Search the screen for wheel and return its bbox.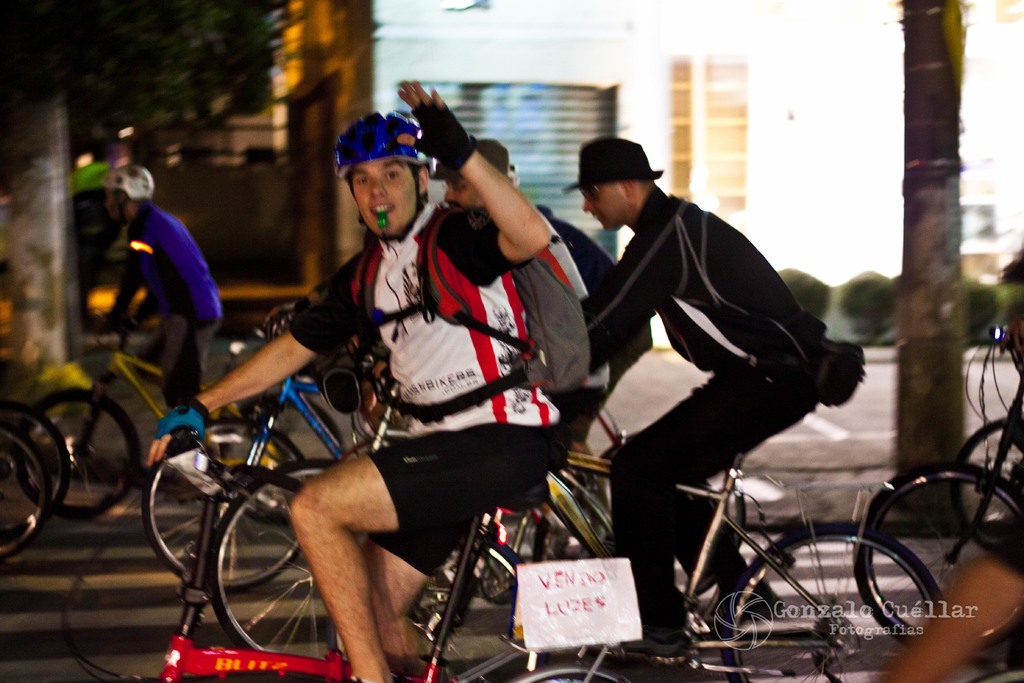
Found: {"x1": 948, "y1": 420, "x2": 1023, "y2": 545}.
